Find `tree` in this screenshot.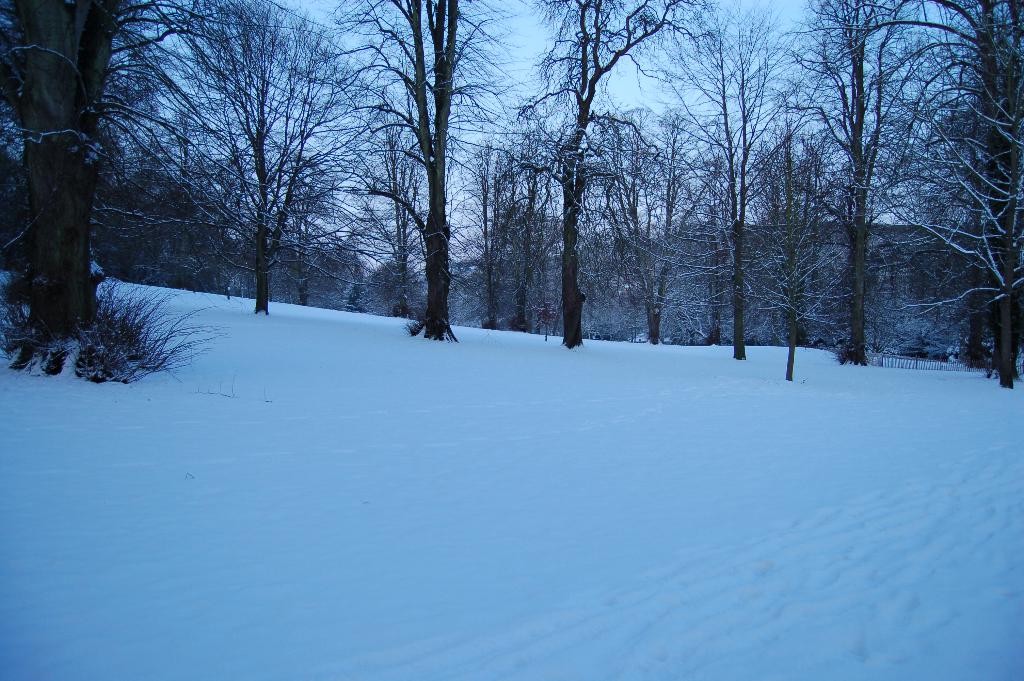
The bounding box for `tree` is {"x1": 916, "y1": 0, "x2": 1023, "y2": 384}.
